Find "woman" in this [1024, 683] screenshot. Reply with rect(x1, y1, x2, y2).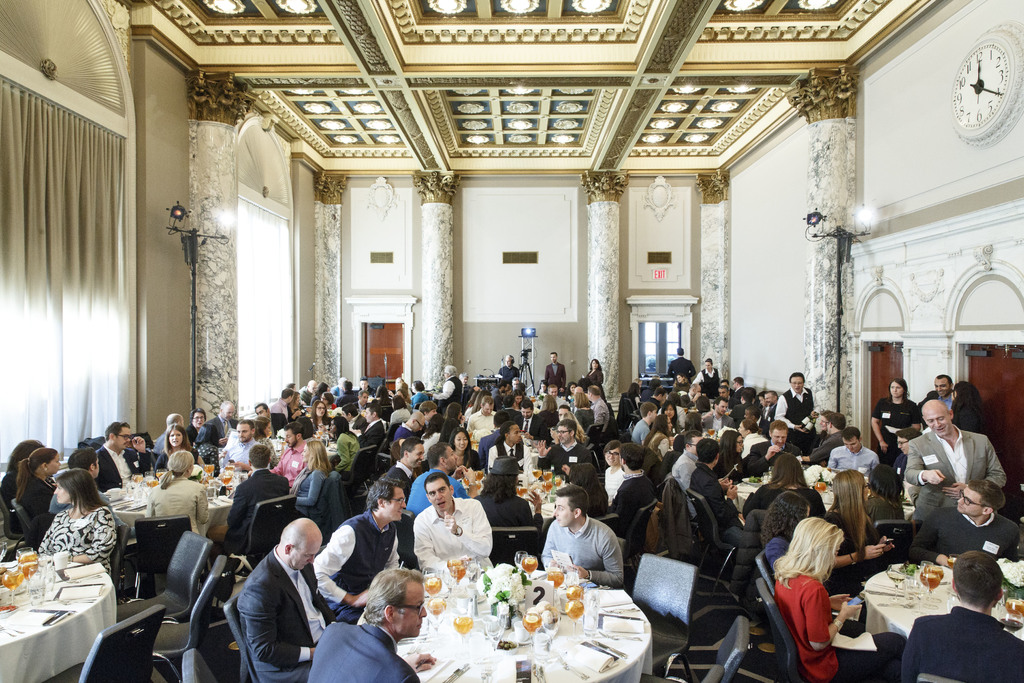
rect(26, 456, 123, 570).
